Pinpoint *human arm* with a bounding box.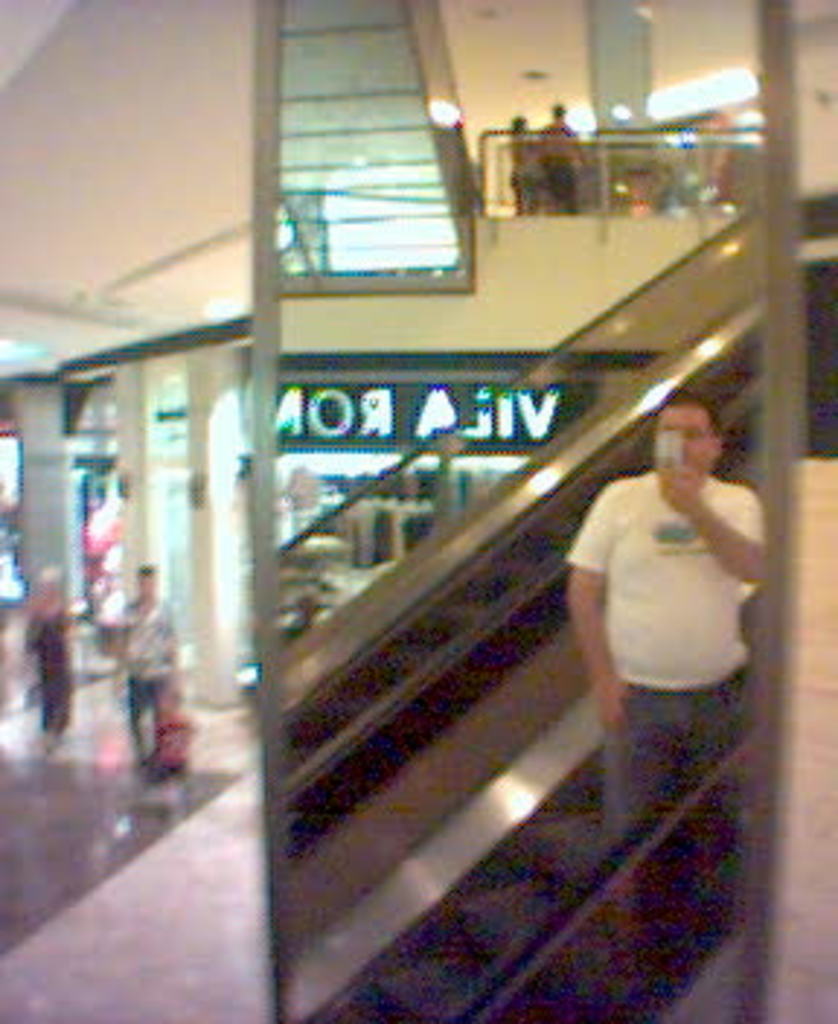
region(655, 474, 768, 588).
